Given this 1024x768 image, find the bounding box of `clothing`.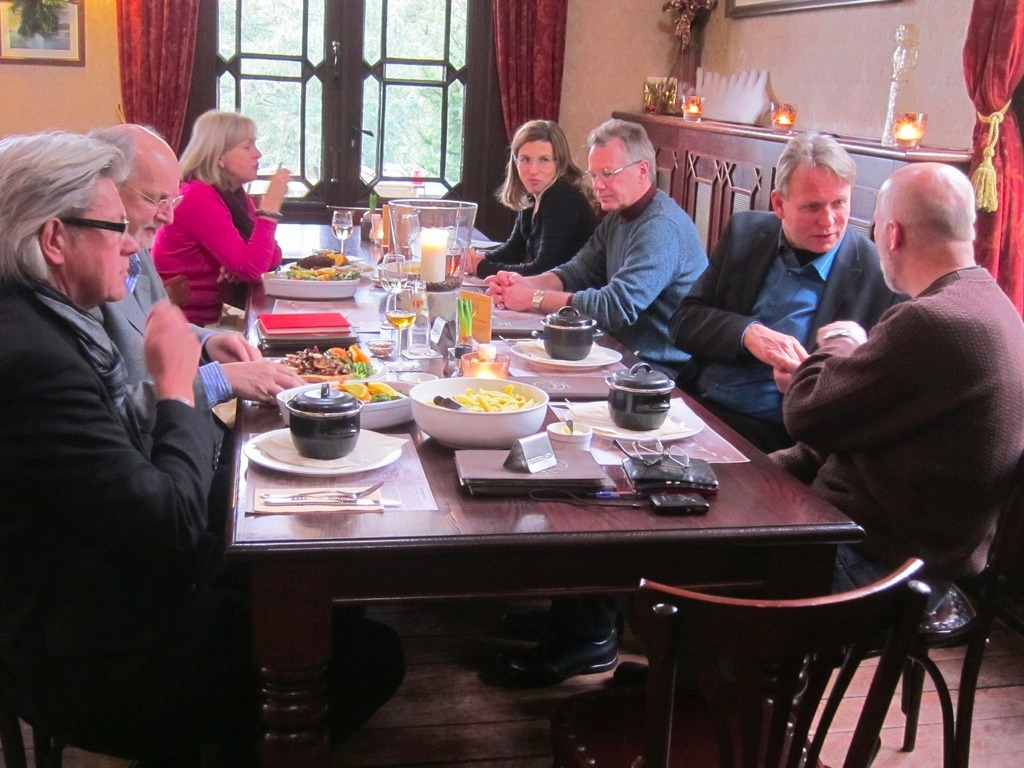
region(0, 264, 410, 767).
